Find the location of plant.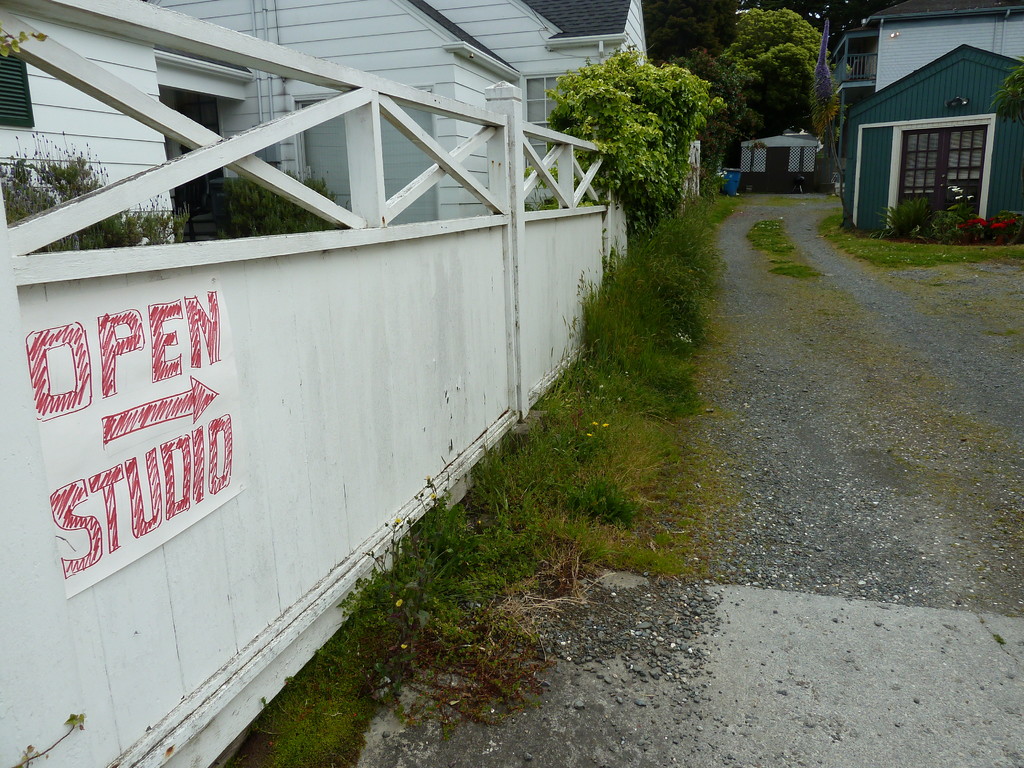
Location: <region>228, 163, 713, 767</region>.
